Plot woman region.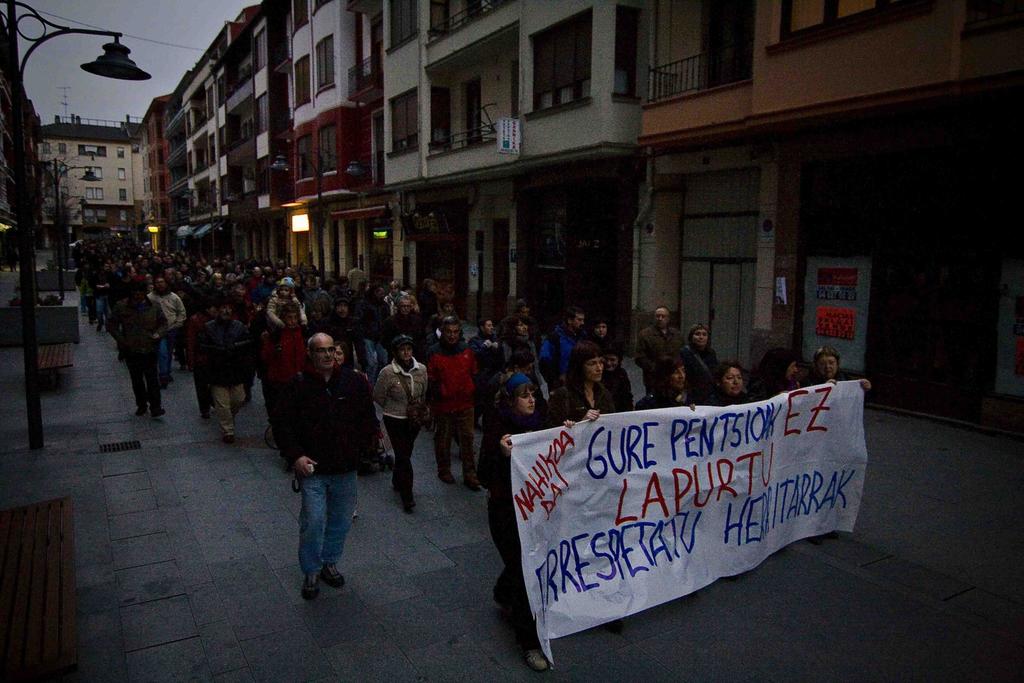
Plotted at BBox(805, 350, 871, 393).
